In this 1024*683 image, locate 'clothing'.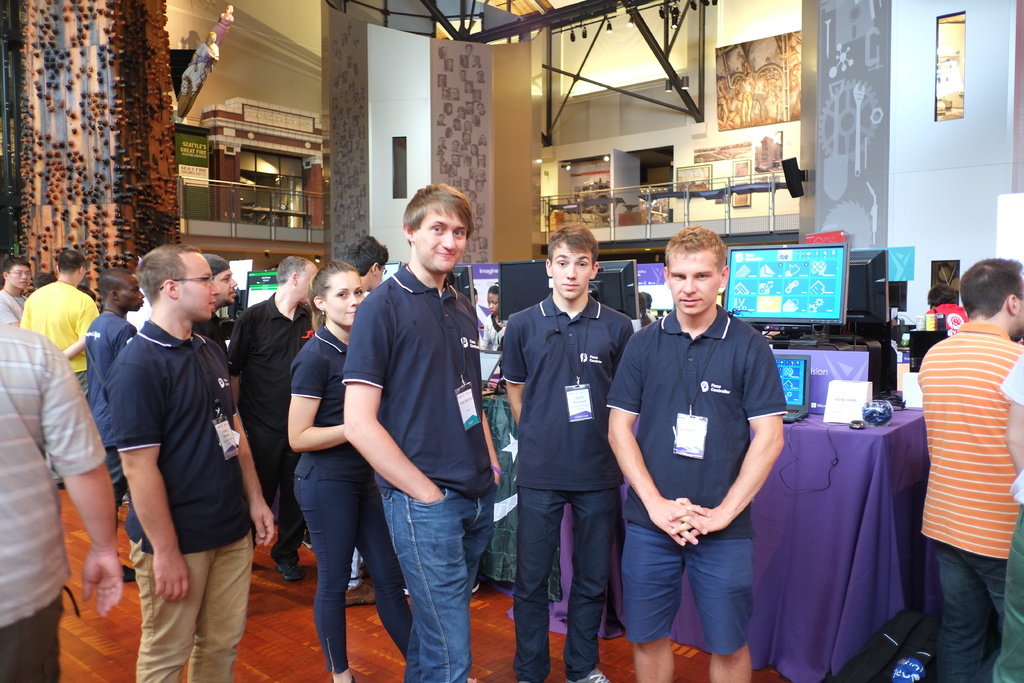
Bounding box: l=603, t=302, r=791, b=628.
